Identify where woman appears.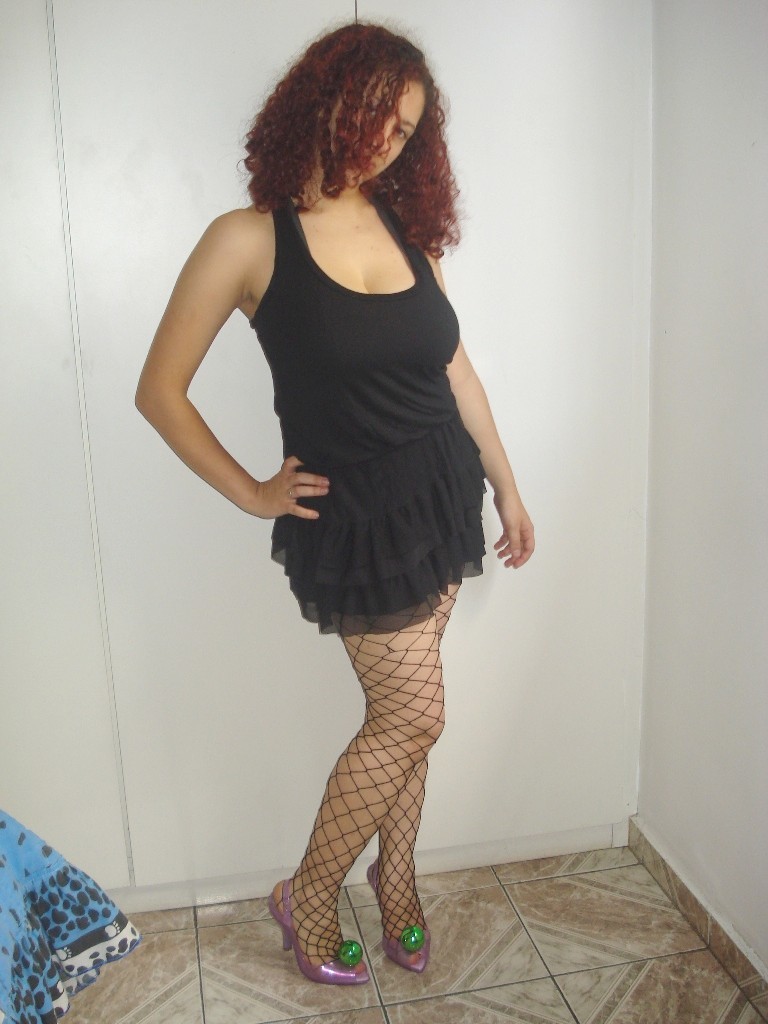
Appears at Rect(138, 52, 559, 885).
